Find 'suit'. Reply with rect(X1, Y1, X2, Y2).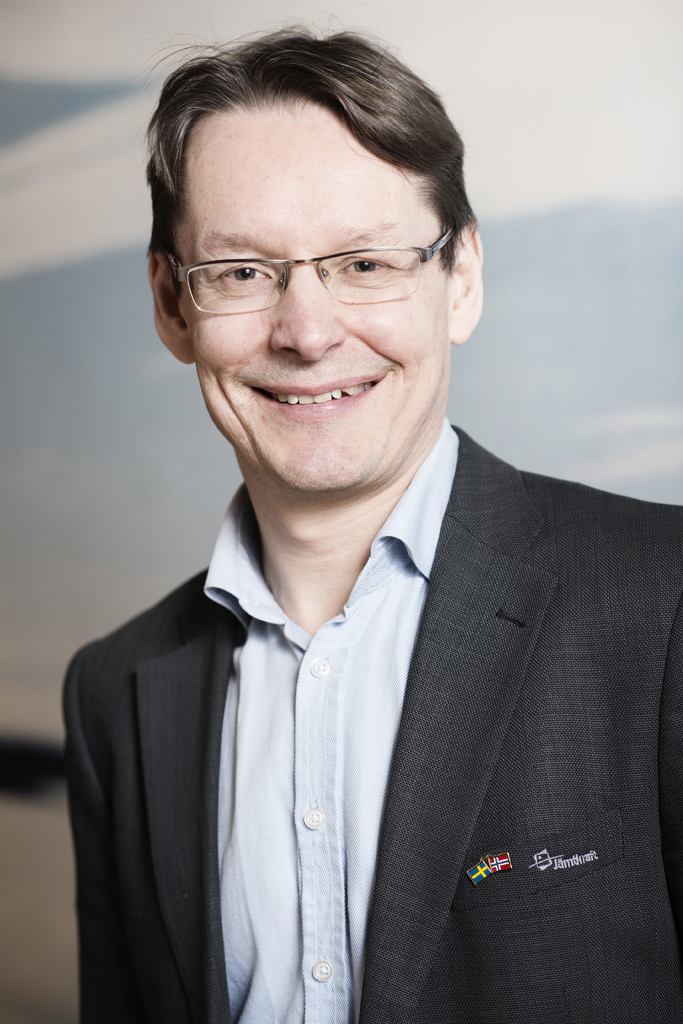
rect(61, 285, 650, 1011).
